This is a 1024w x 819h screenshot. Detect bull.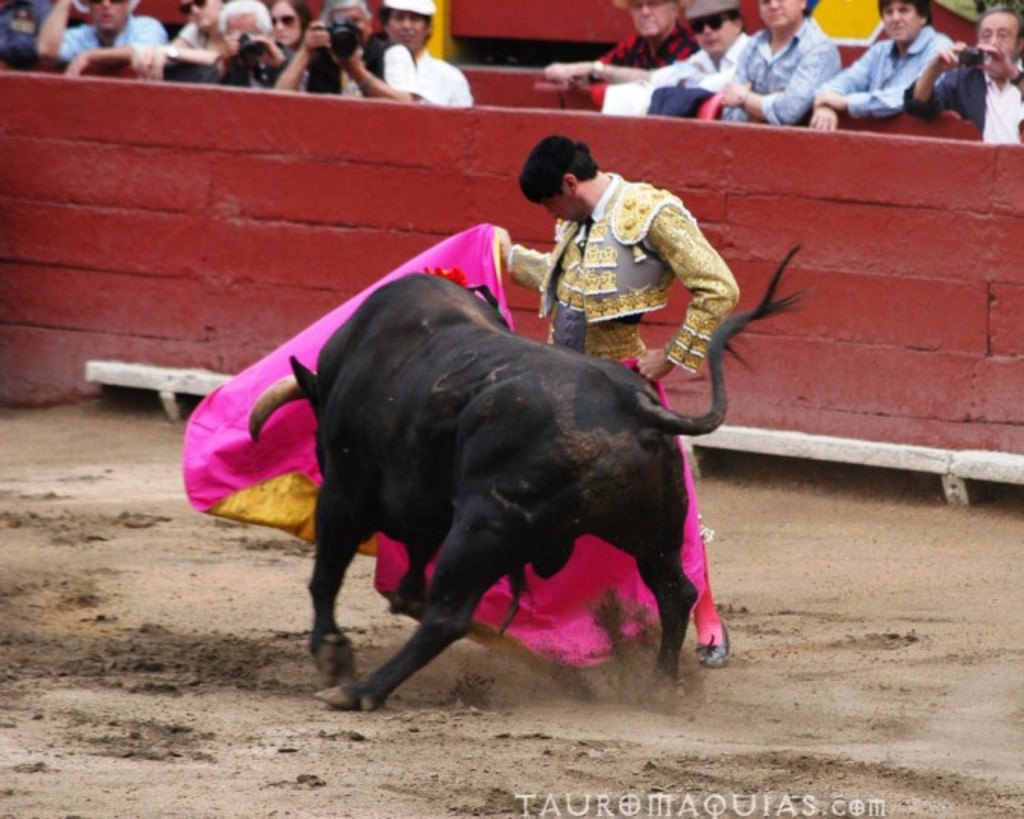
(243, 238, 810, 713).
